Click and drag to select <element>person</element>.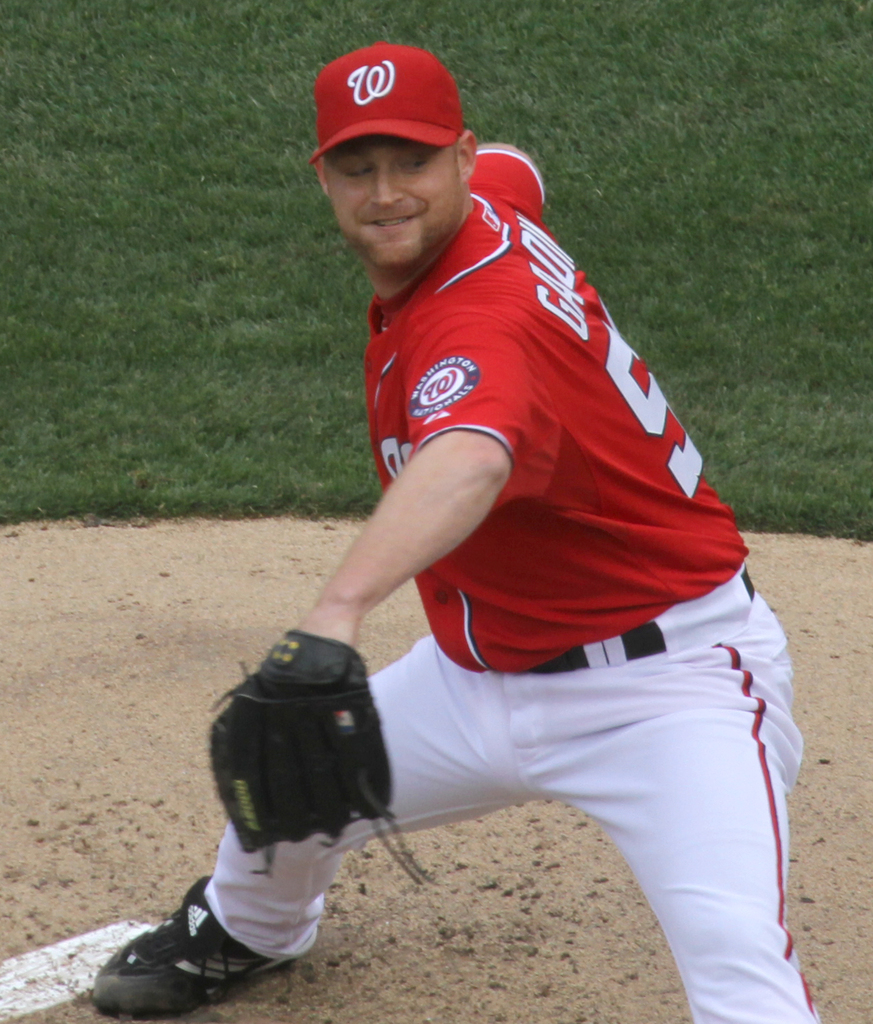
Selection: (left=83, top=36, right=820, bottom=1023).
